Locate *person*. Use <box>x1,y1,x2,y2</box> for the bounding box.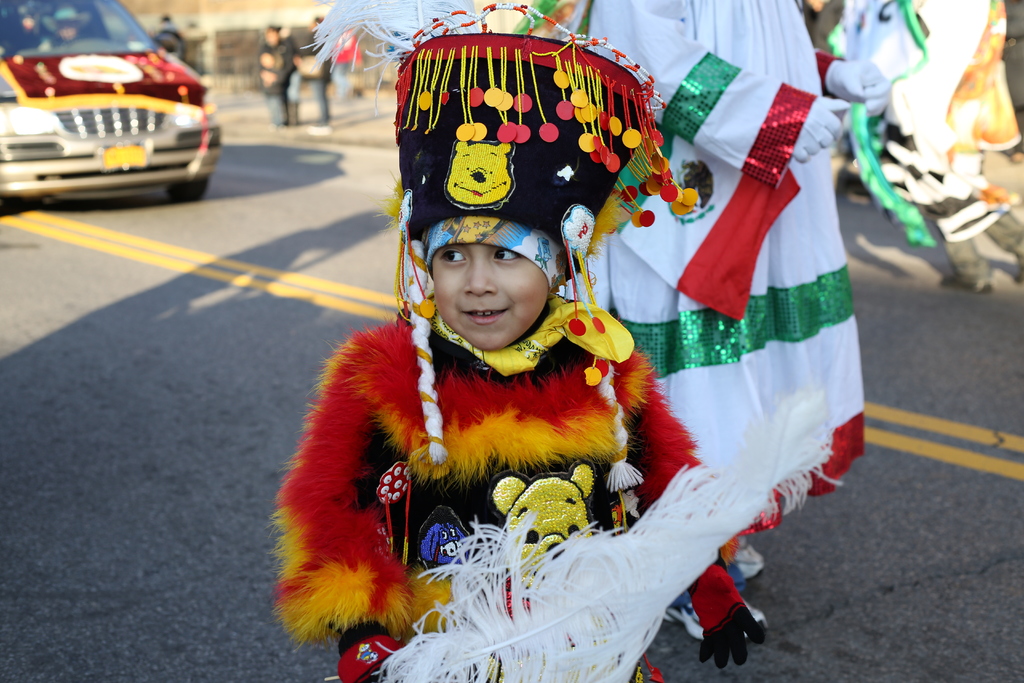
<box>301,88,700,682</box>.
